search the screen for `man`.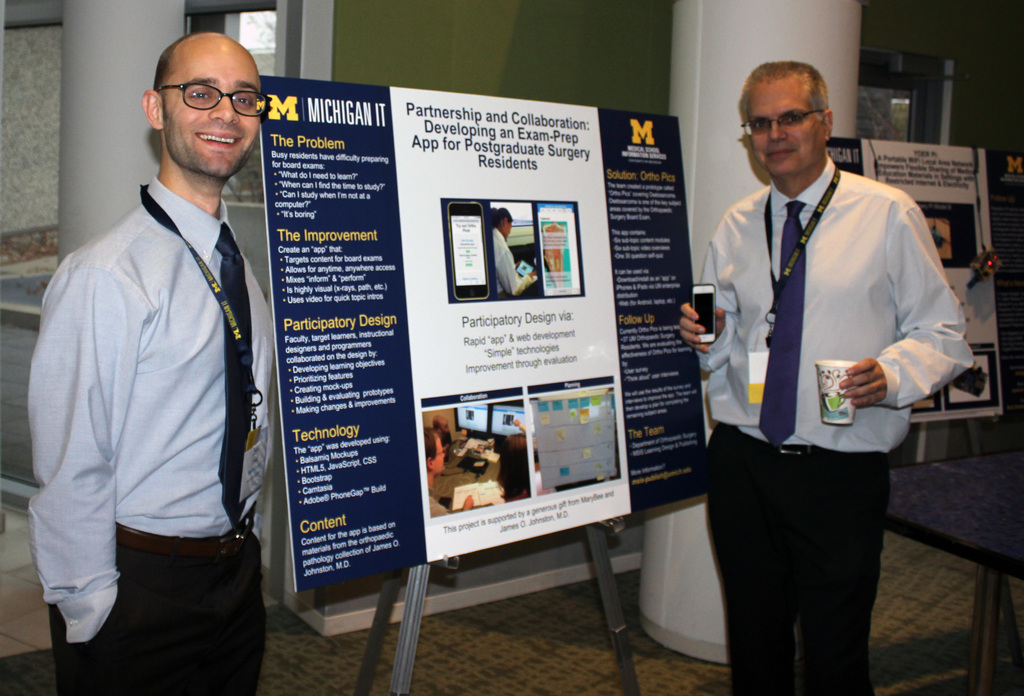
Found at 9, 24, 269, 668.
